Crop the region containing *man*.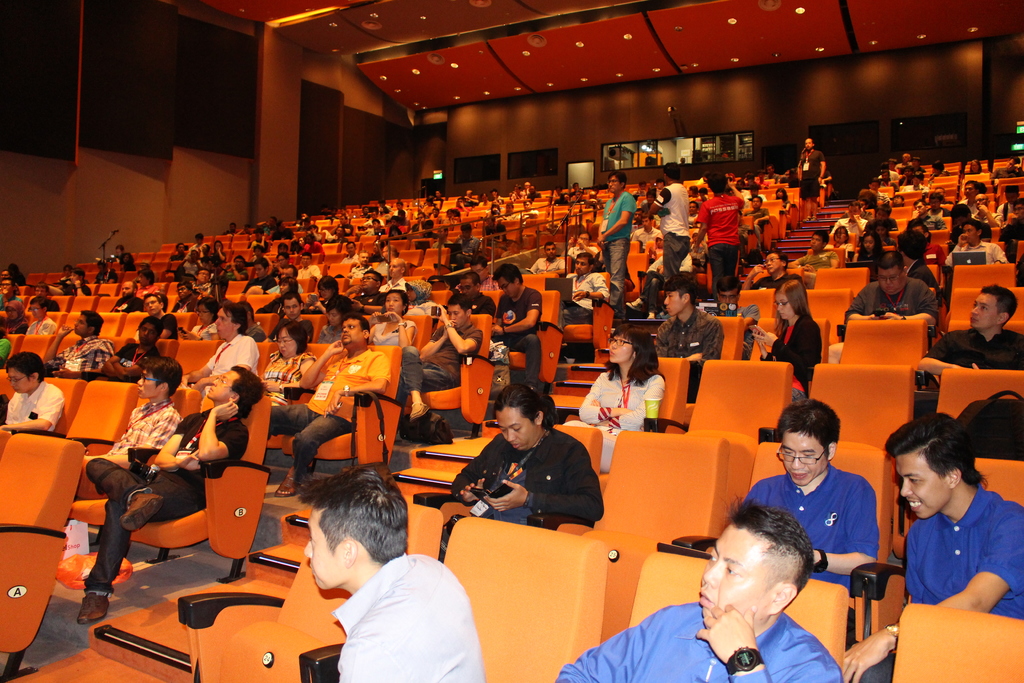
Crop region: crop(448, 220, 479, 260).
